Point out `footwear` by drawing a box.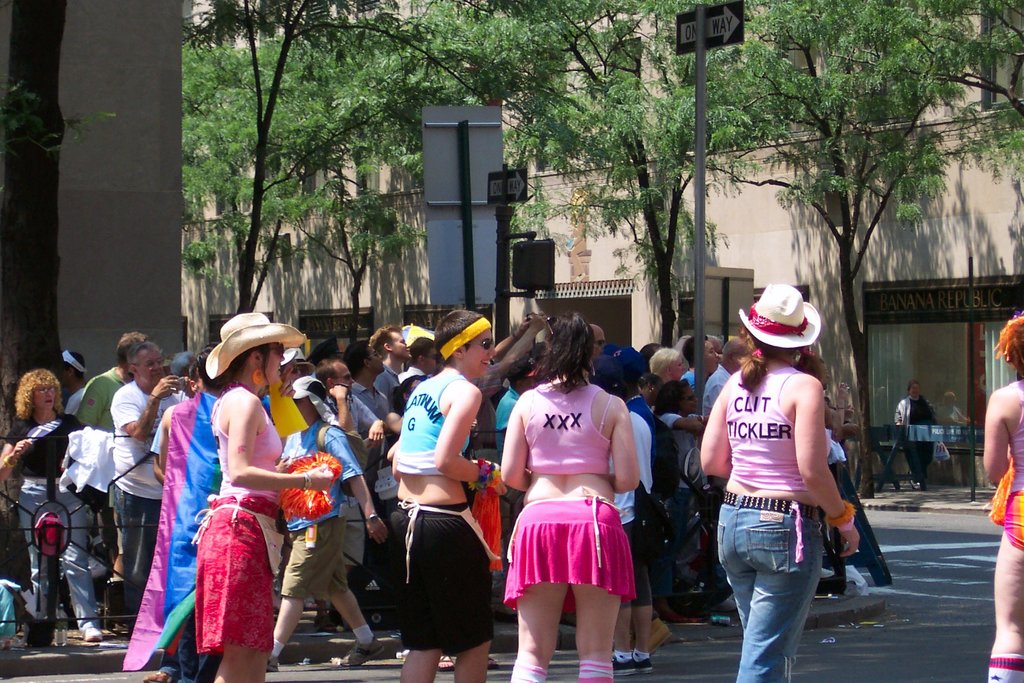
x1=266 y1=654 x2=280 y2=675.
